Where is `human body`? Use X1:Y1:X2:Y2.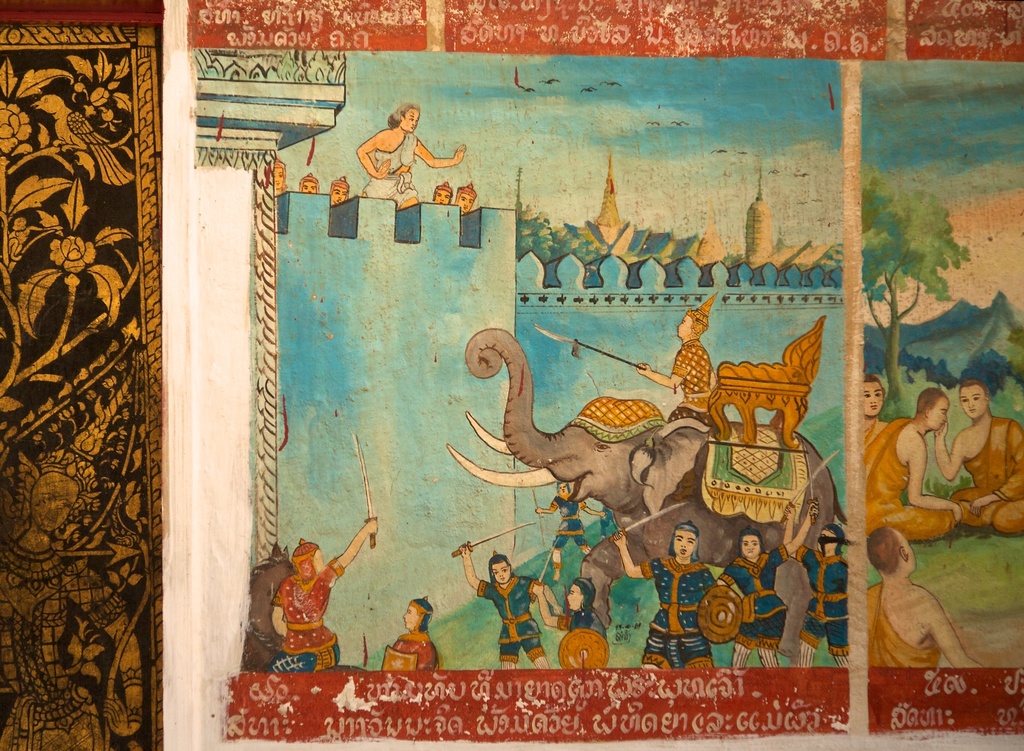
641:338:719:422.
